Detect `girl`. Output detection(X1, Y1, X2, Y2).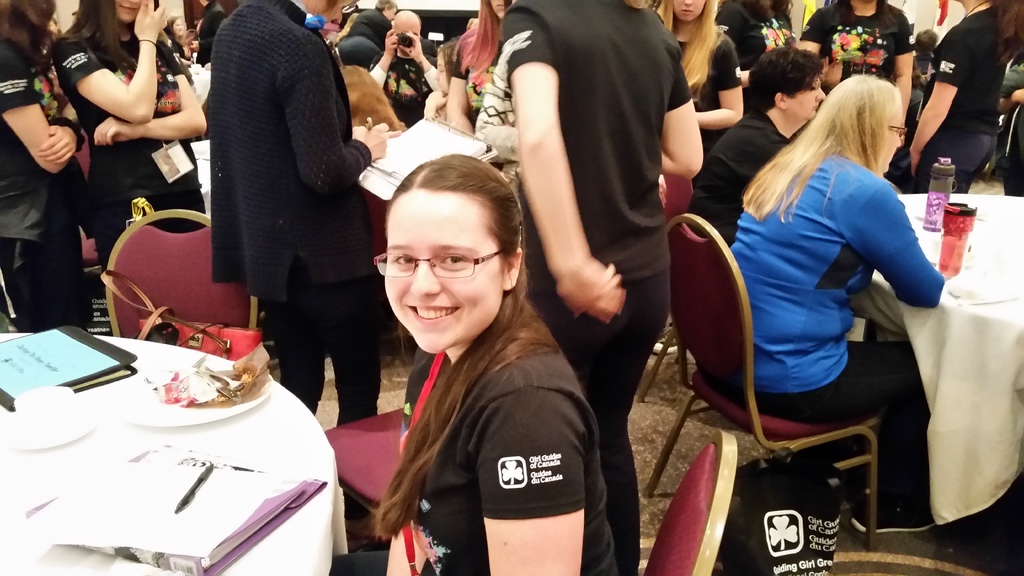
detection(424, 41, 461, 121).
